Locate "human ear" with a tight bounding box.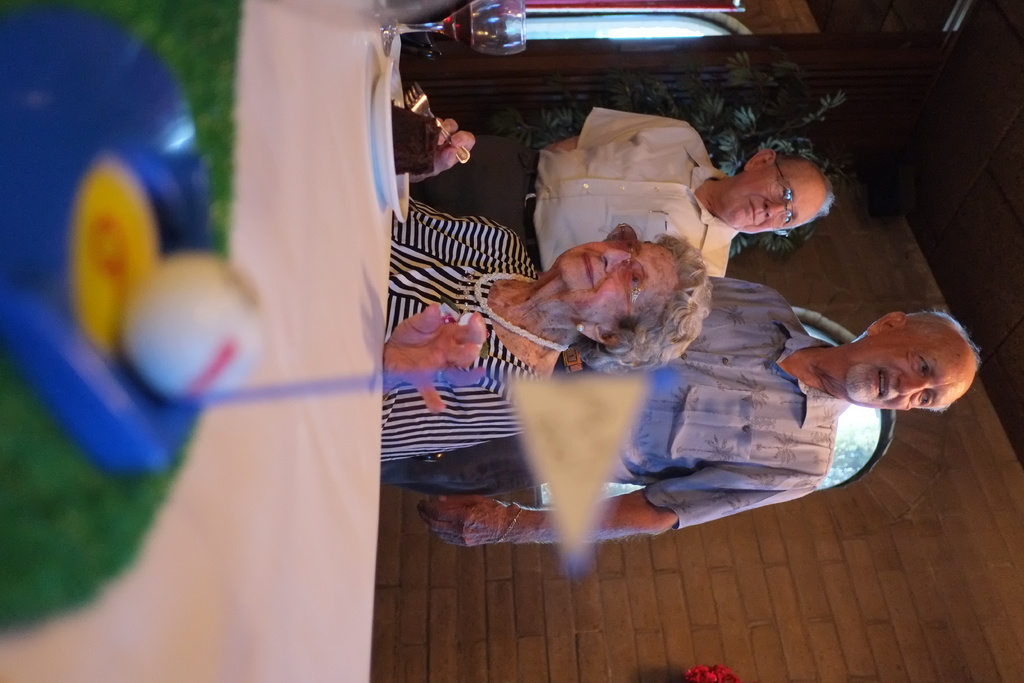
rect(866, 309, 907, 332).
